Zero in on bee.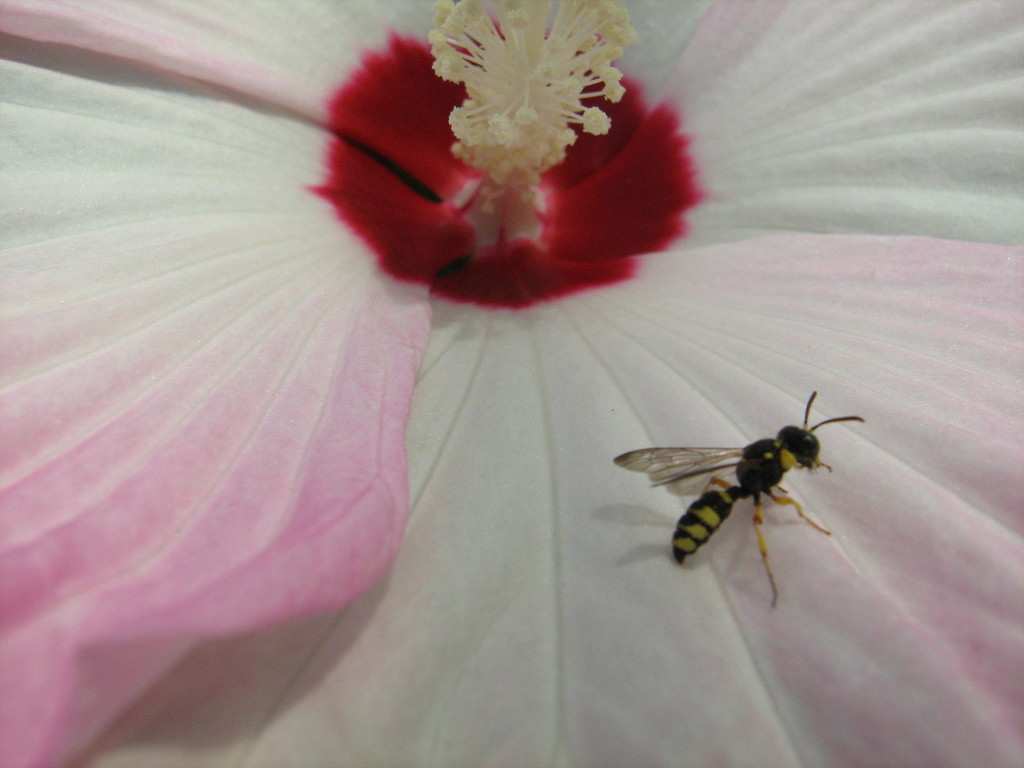
Zeroed in: [616, 383, 867, 604].
